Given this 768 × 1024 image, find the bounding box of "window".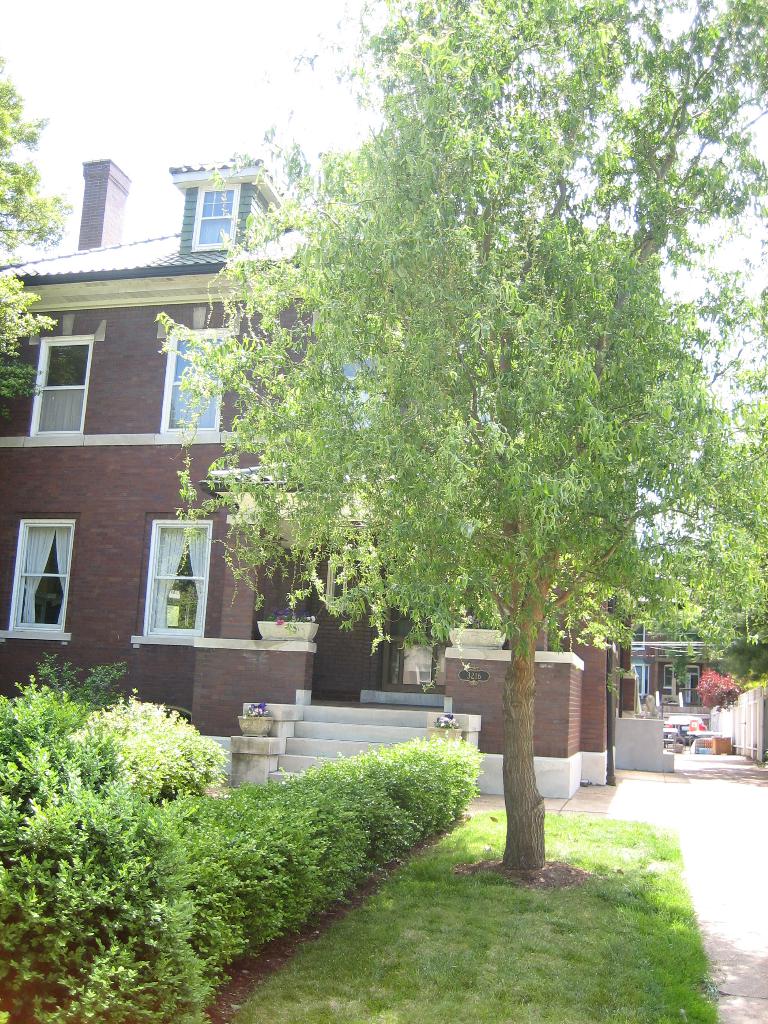
[195,179,241,253].
